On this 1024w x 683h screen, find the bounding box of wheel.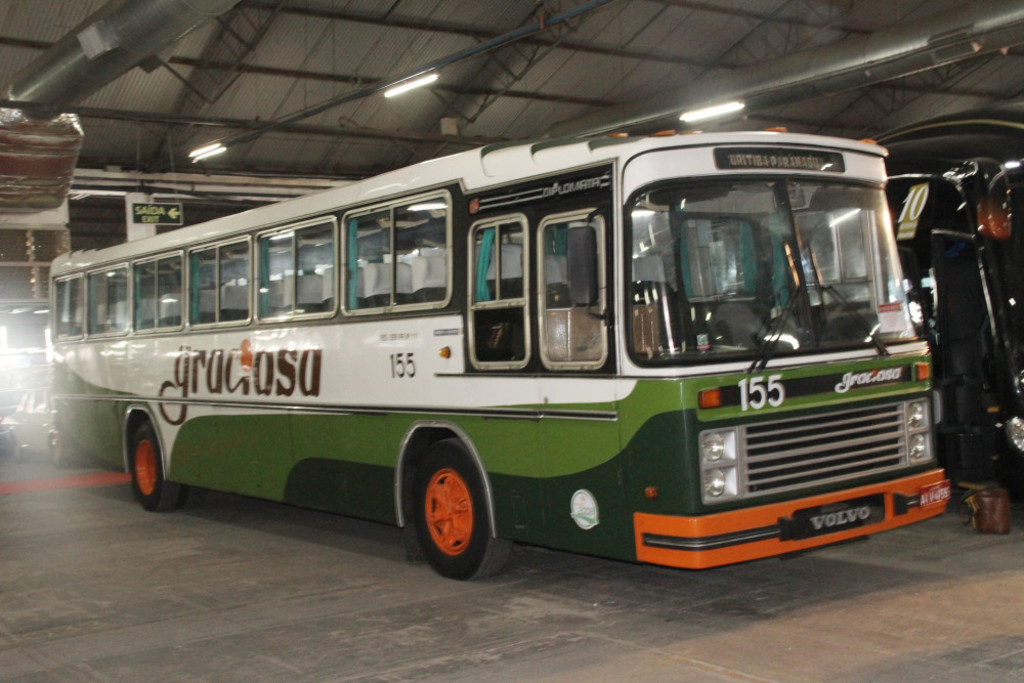
Bounding box: {"left": 178, "top": 484, "right": 205, "bottom": 507}.
